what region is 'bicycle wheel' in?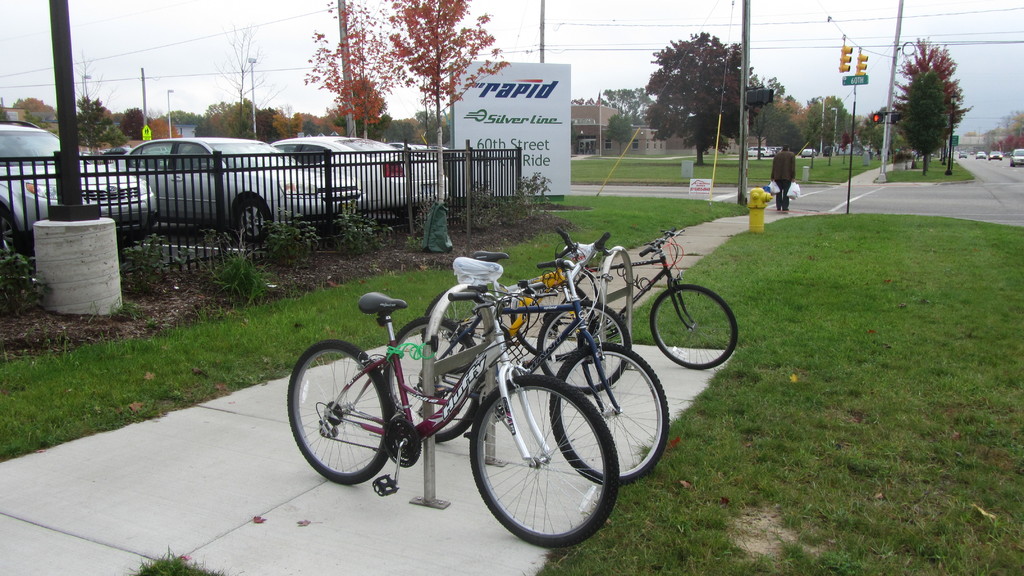
BBox(468, 371, 621, 545).
